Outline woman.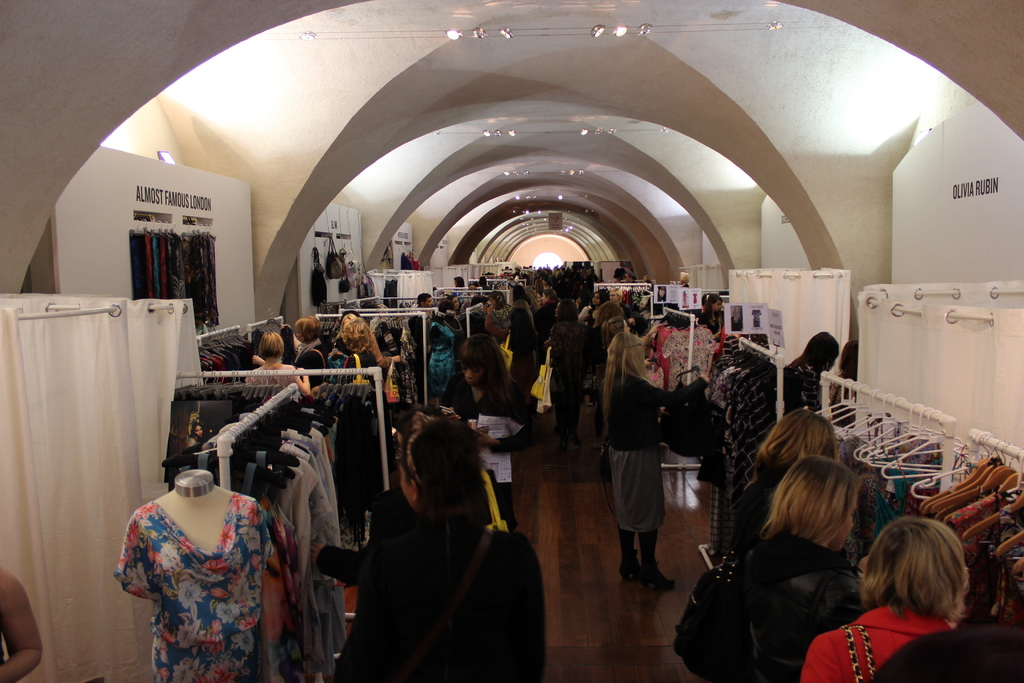
Outline: (x1=325, y1=418, x2=551, y2=682).
